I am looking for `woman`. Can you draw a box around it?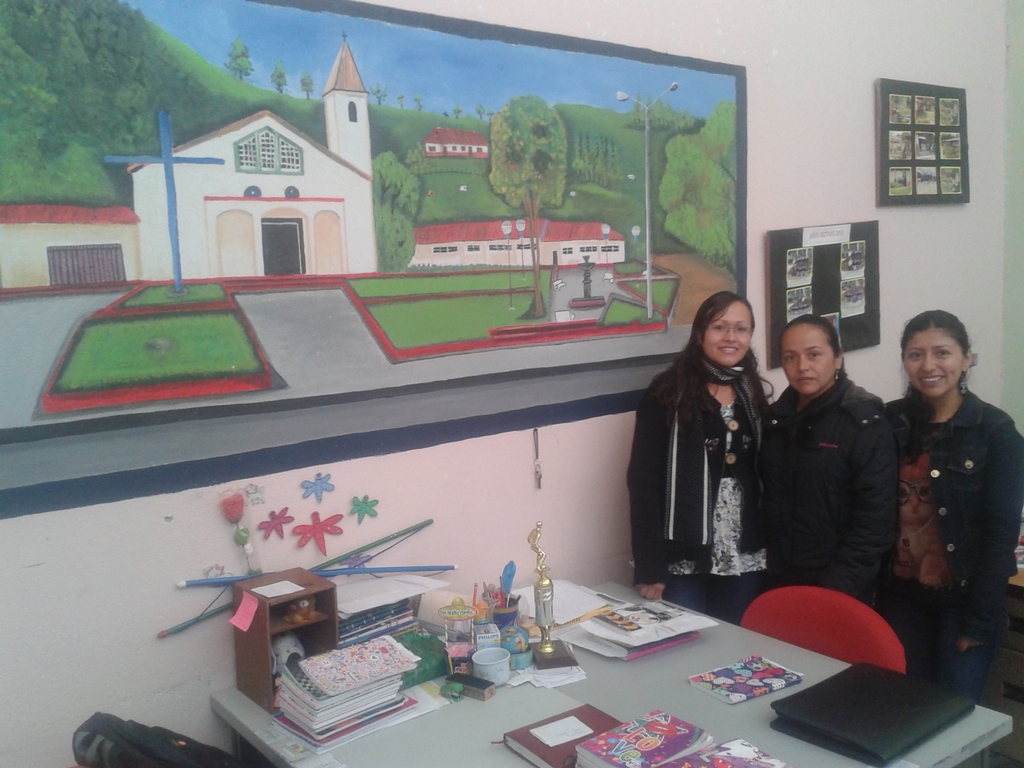
Sure, the bounding box is box=[881, 307, 1023, 700].
